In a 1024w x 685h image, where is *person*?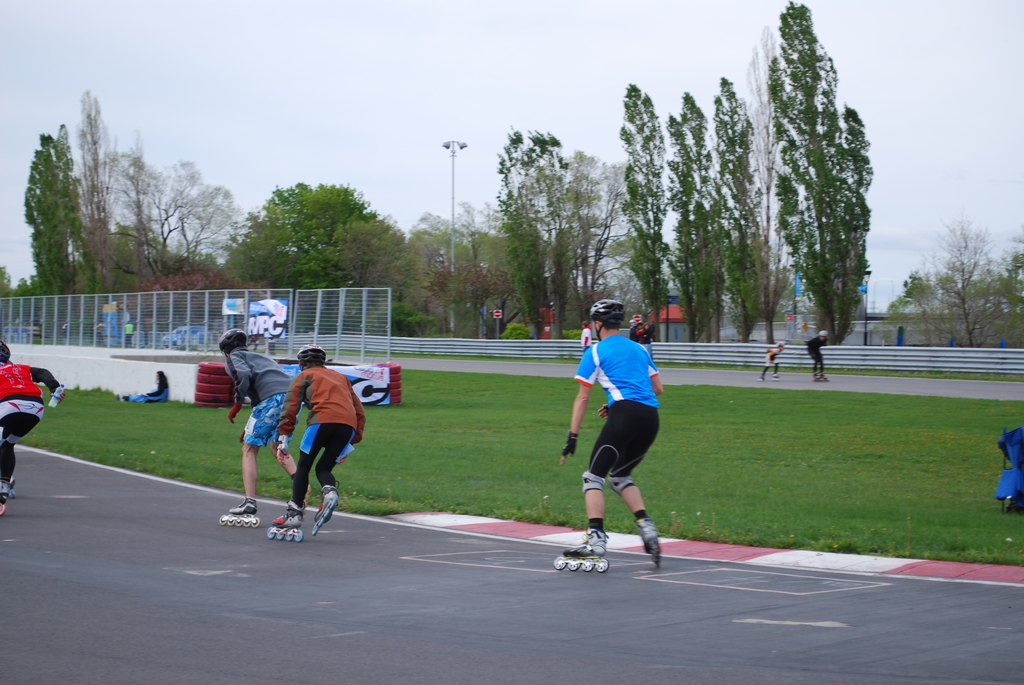
left=580, top=322, right=592, bottom=348.
